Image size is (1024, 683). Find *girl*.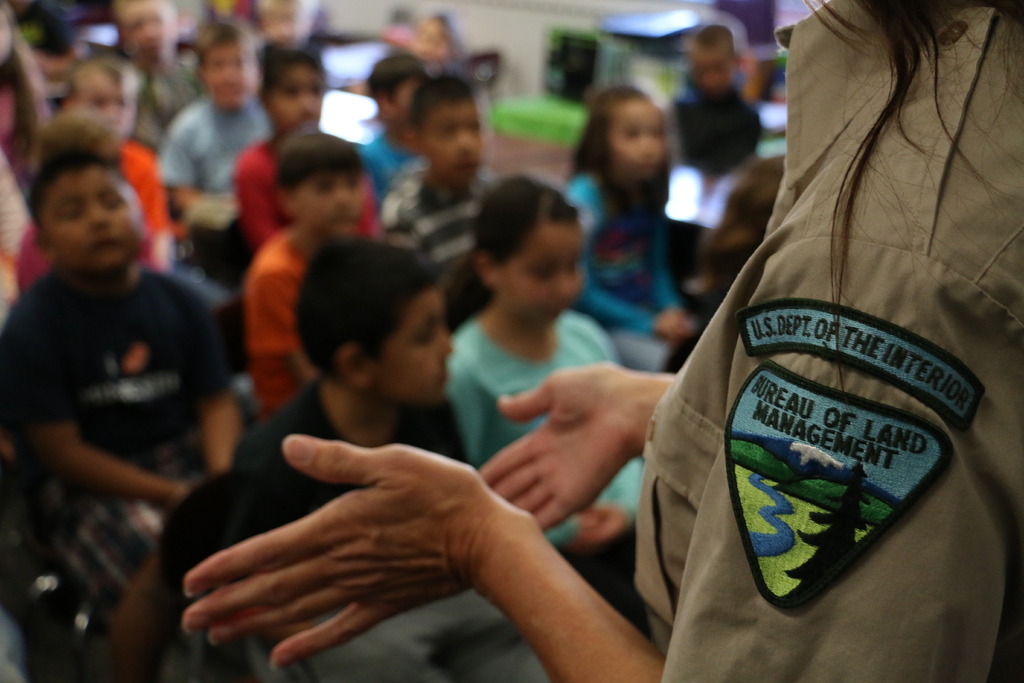
561:86:700:375.
